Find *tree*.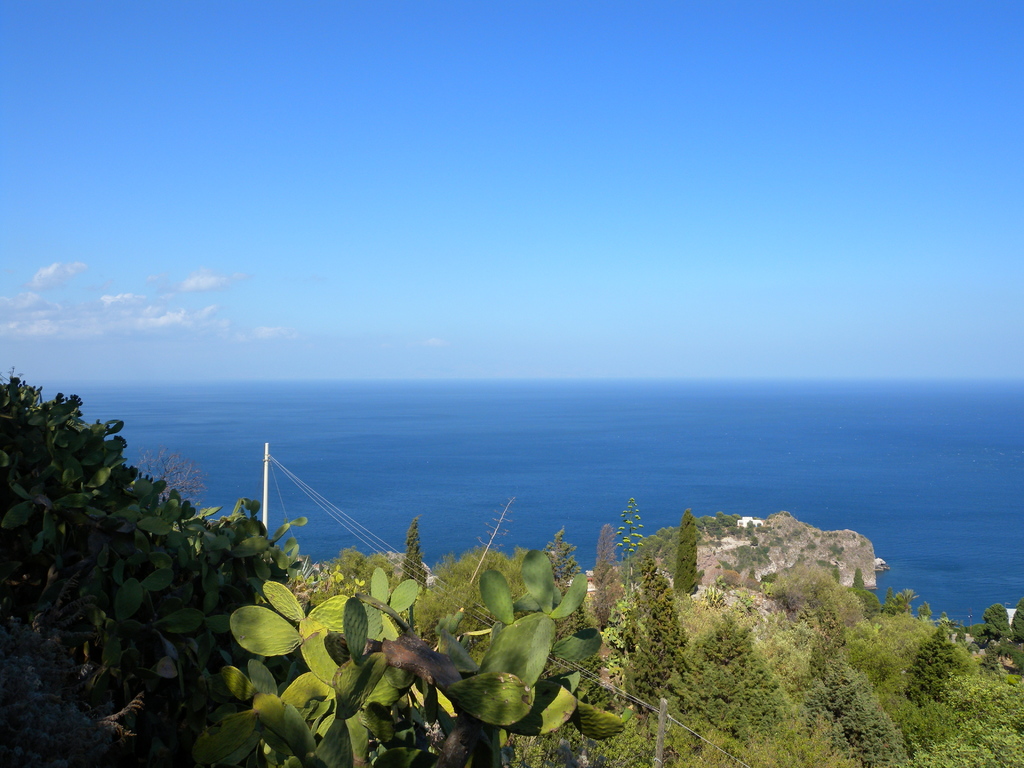
<bbox>851, 568, 871, 589</bbox>.
